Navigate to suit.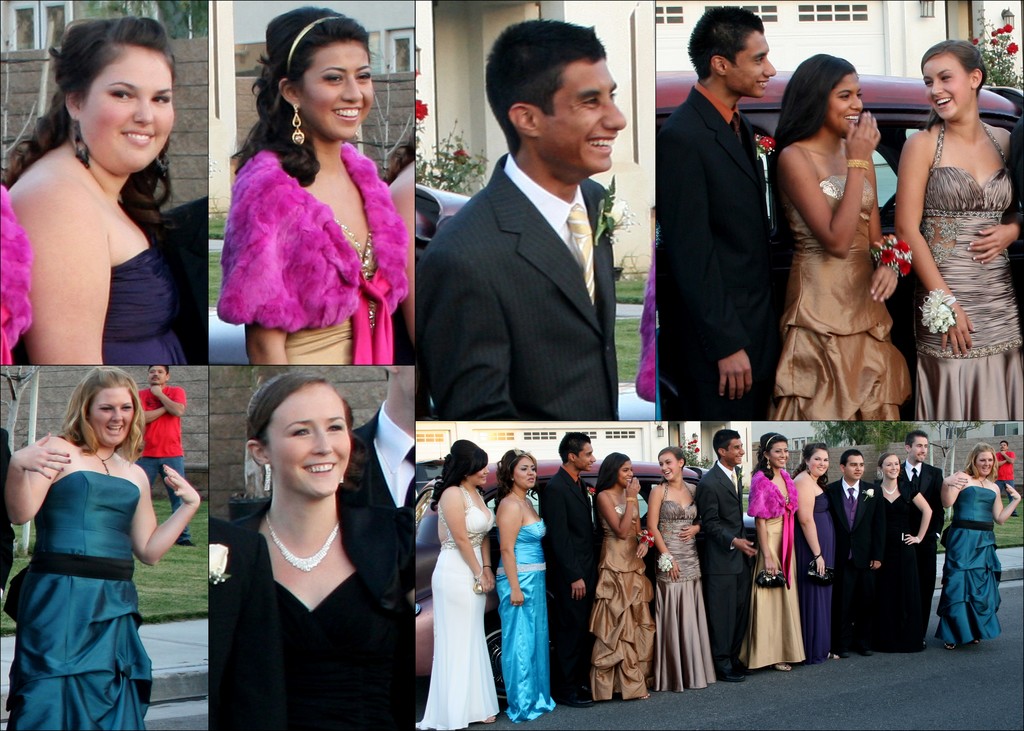
Navigation target: (825, 478, 876, 648).
